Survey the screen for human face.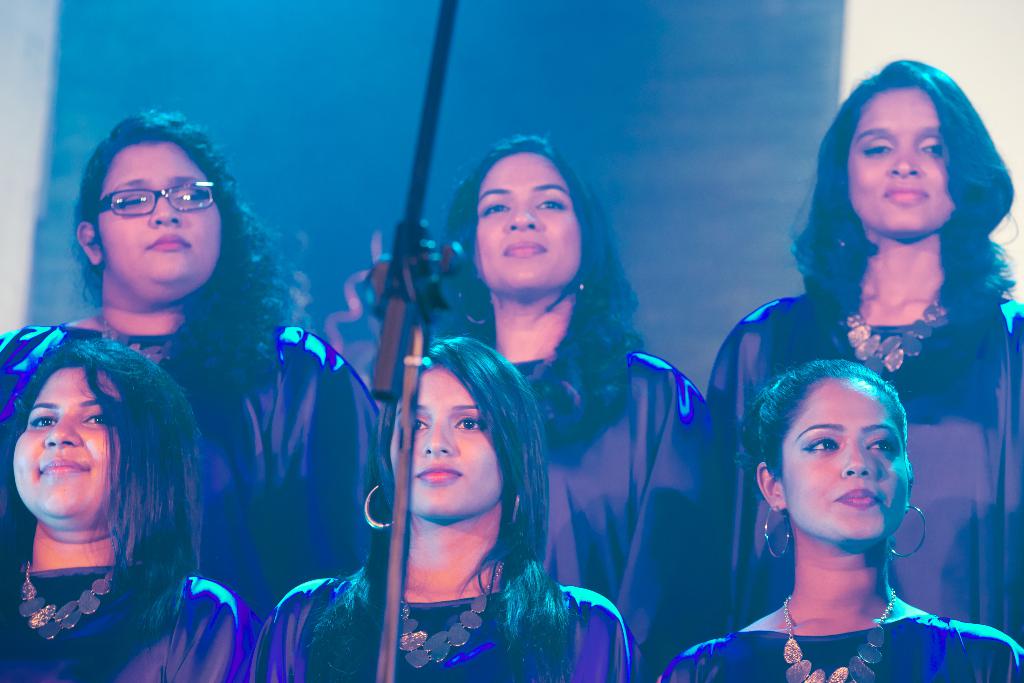
Survey found: region(97, 140, 223, 286).
